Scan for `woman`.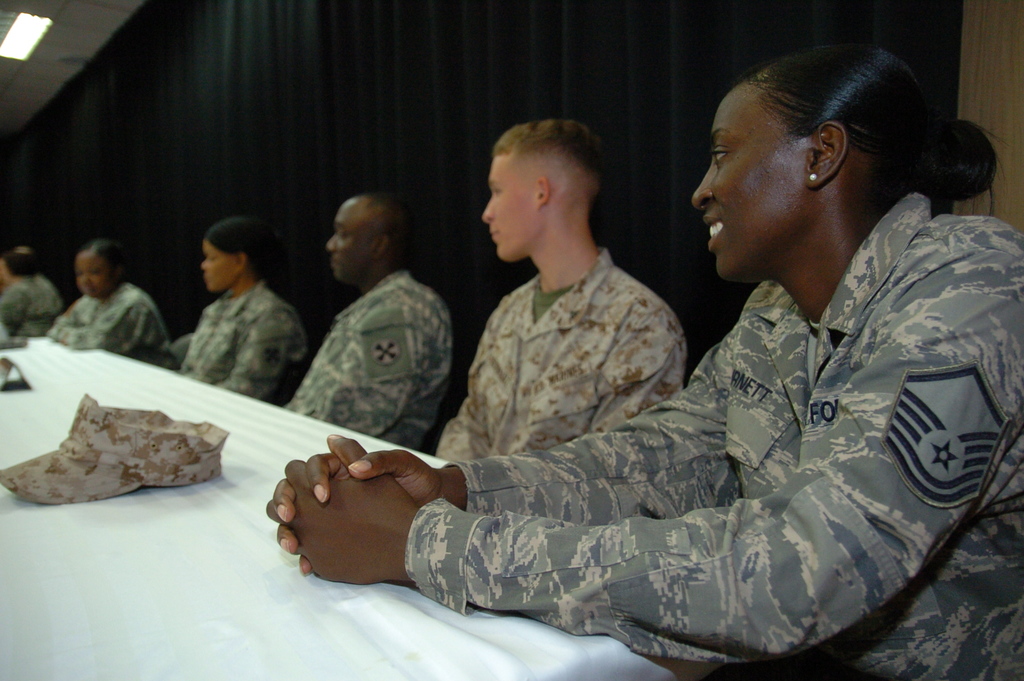
Scan result: {"left": 119, "top": 211, "right": 321, "bottom": 433}.
